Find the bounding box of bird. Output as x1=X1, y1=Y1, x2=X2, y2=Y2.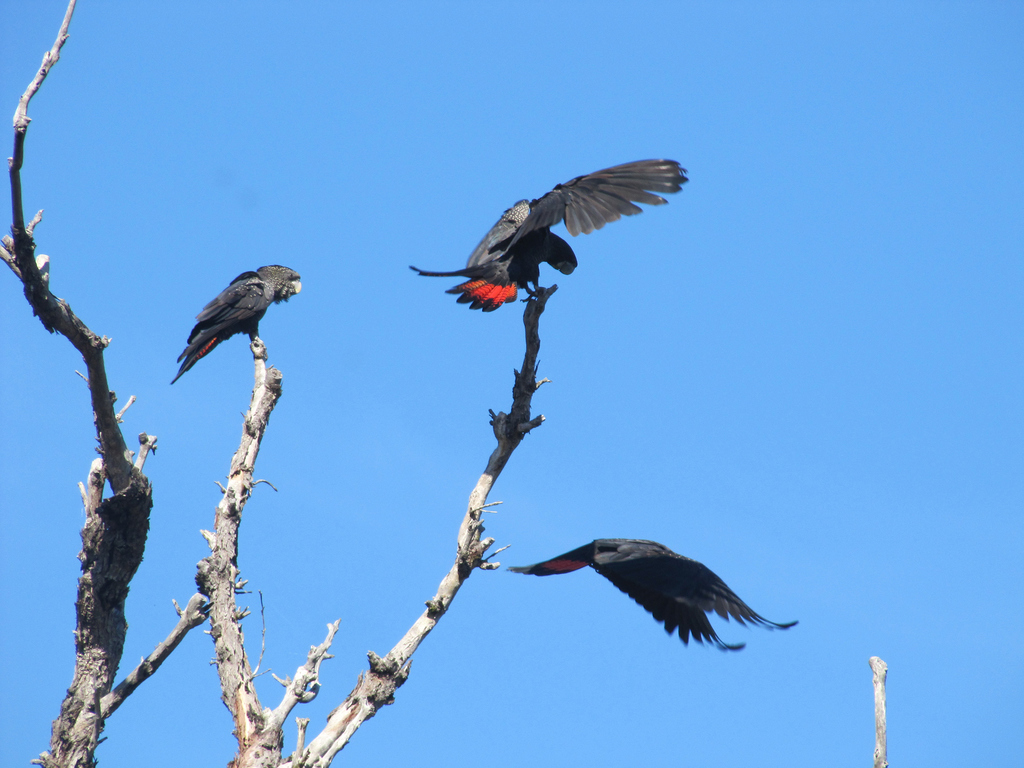
x1=173, y1=262, x2=302, y2=379.
